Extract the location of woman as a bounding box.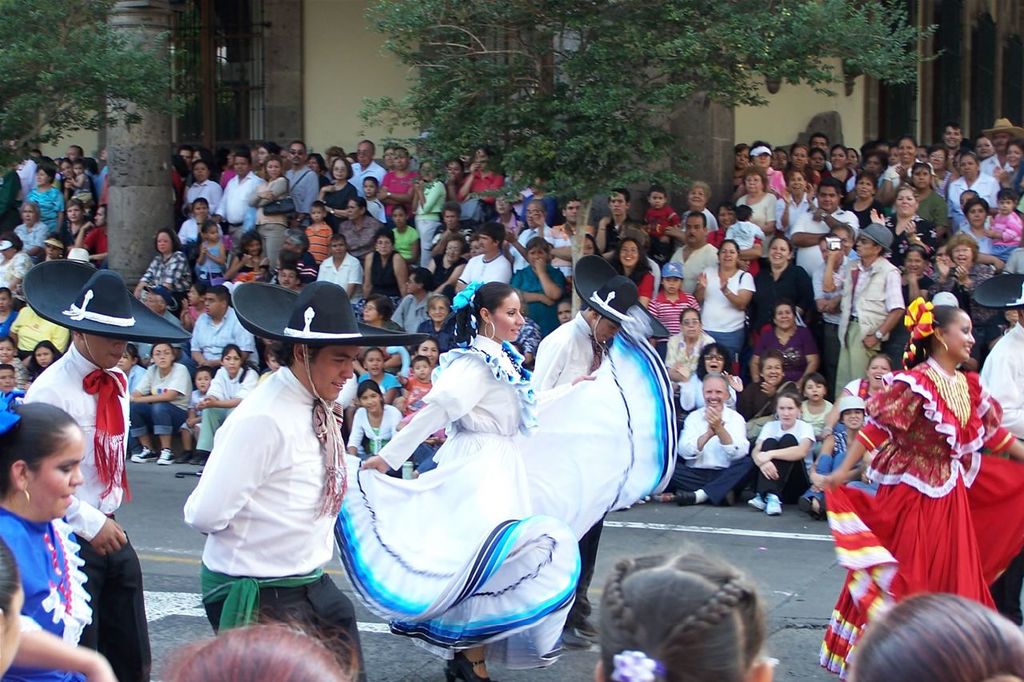
x1=45 y1=200 x2=86 y2=255.
